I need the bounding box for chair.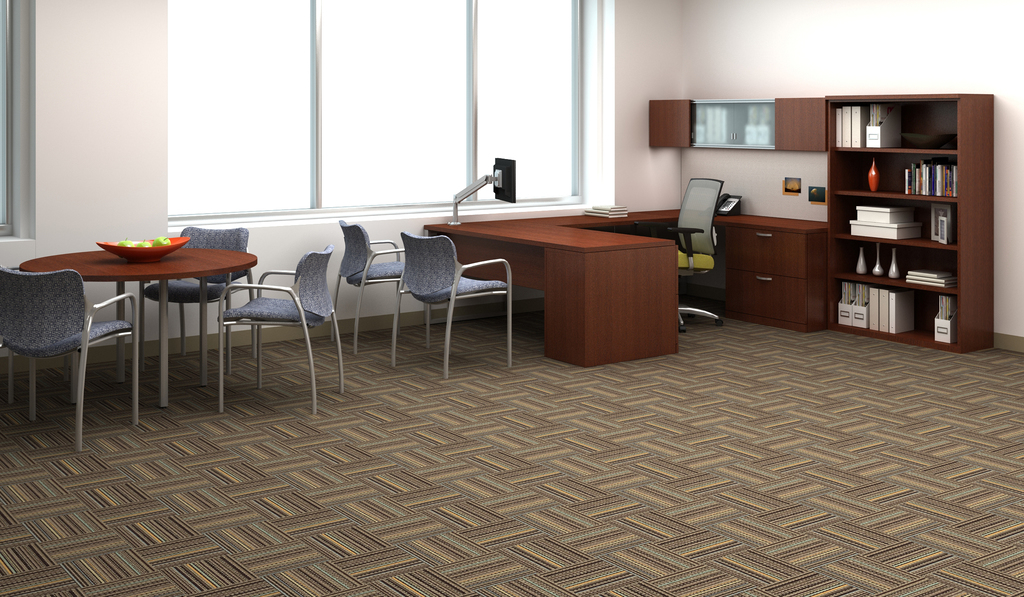
Here it is: <box>118,227,255,382</box>.
